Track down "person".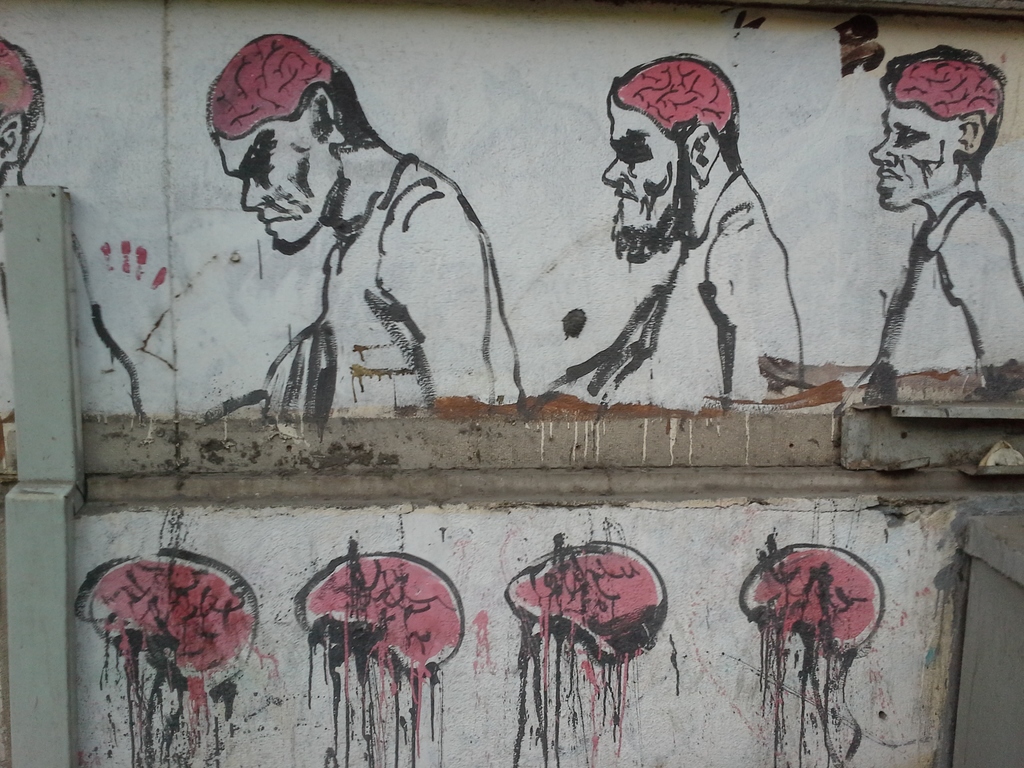
Tracked to 205 32 523 421.
